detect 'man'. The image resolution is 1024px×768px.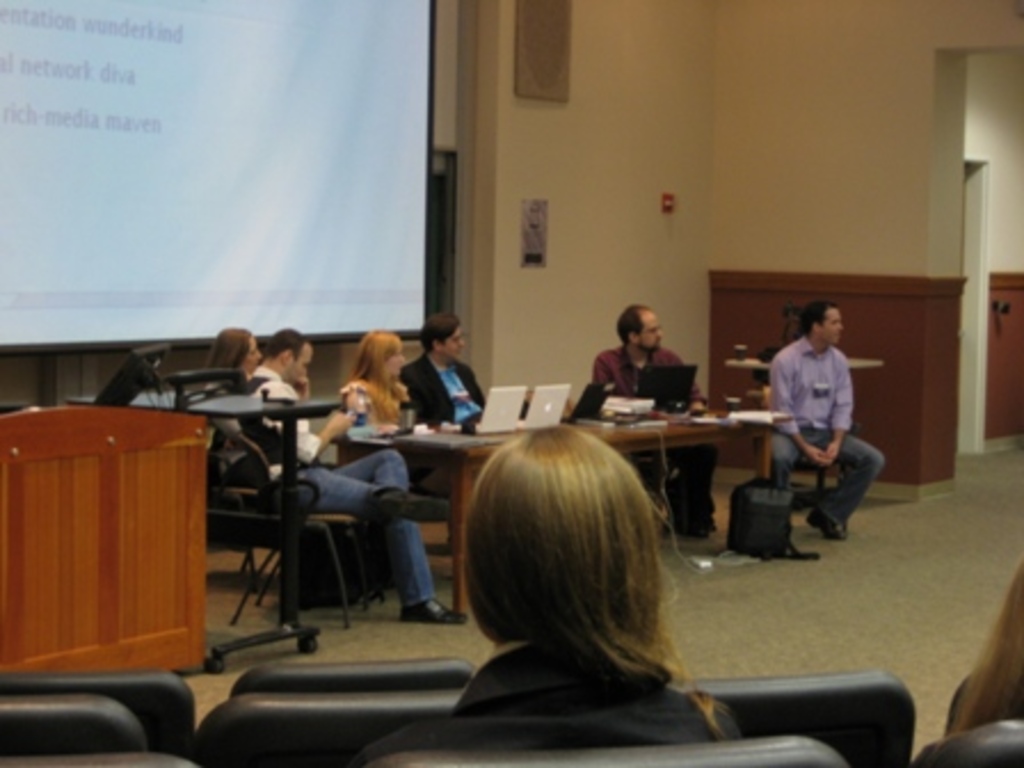
759 297 875 521.
